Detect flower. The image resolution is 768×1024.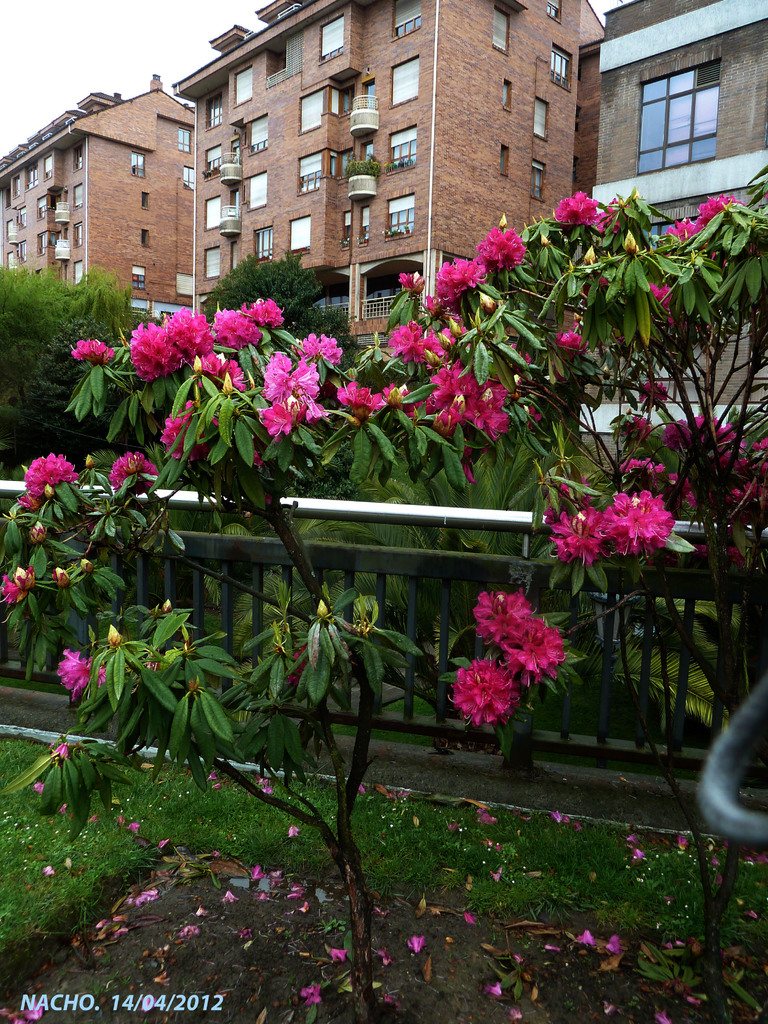
<bbox>53, 650, 113, 698</bbox>.
